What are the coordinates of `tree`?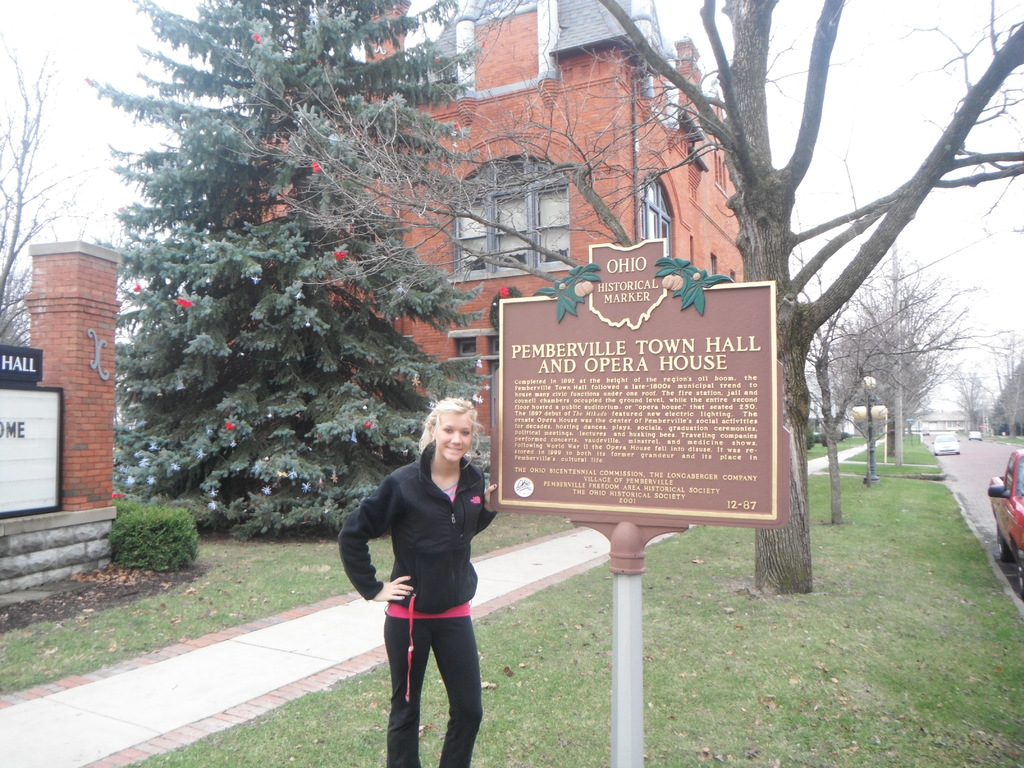
crop(948, 365, 990, 430).
